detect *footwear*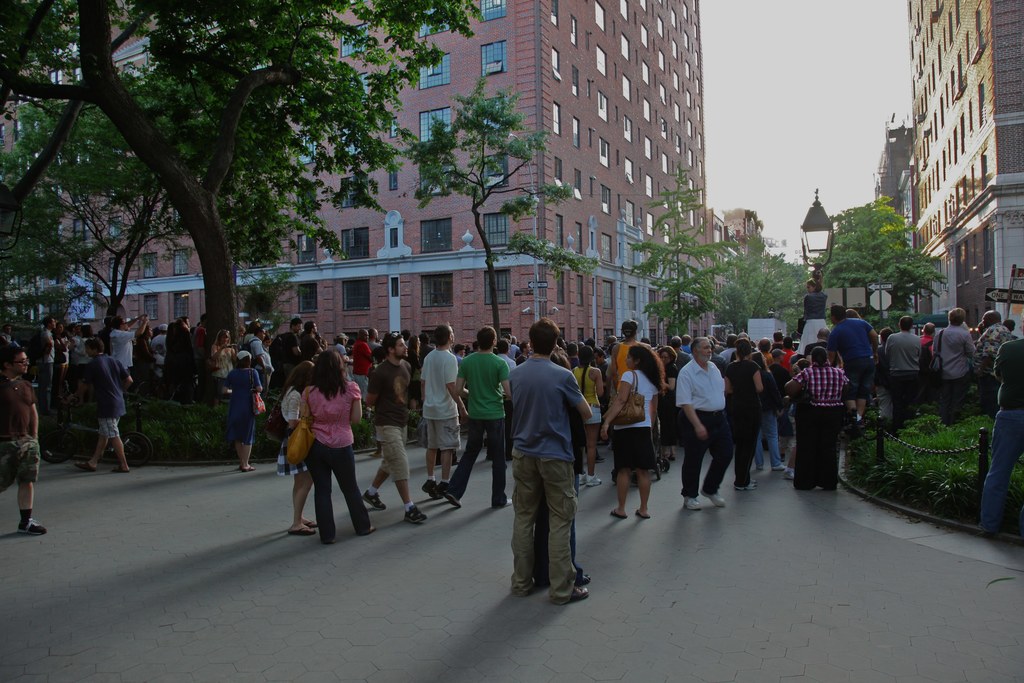
Rect(240, 461, 257, 472)
